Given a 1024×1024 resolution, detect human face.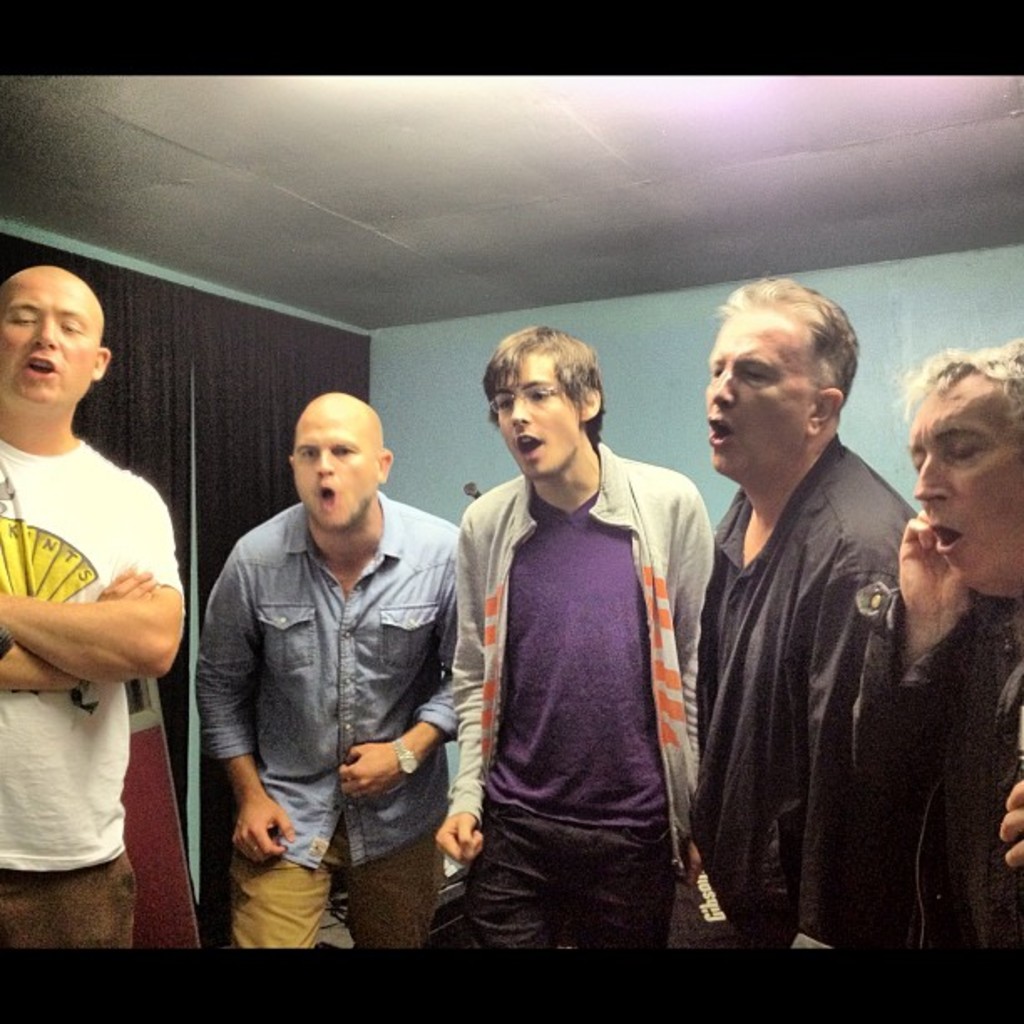
locate(291, 418, 376, 520).
